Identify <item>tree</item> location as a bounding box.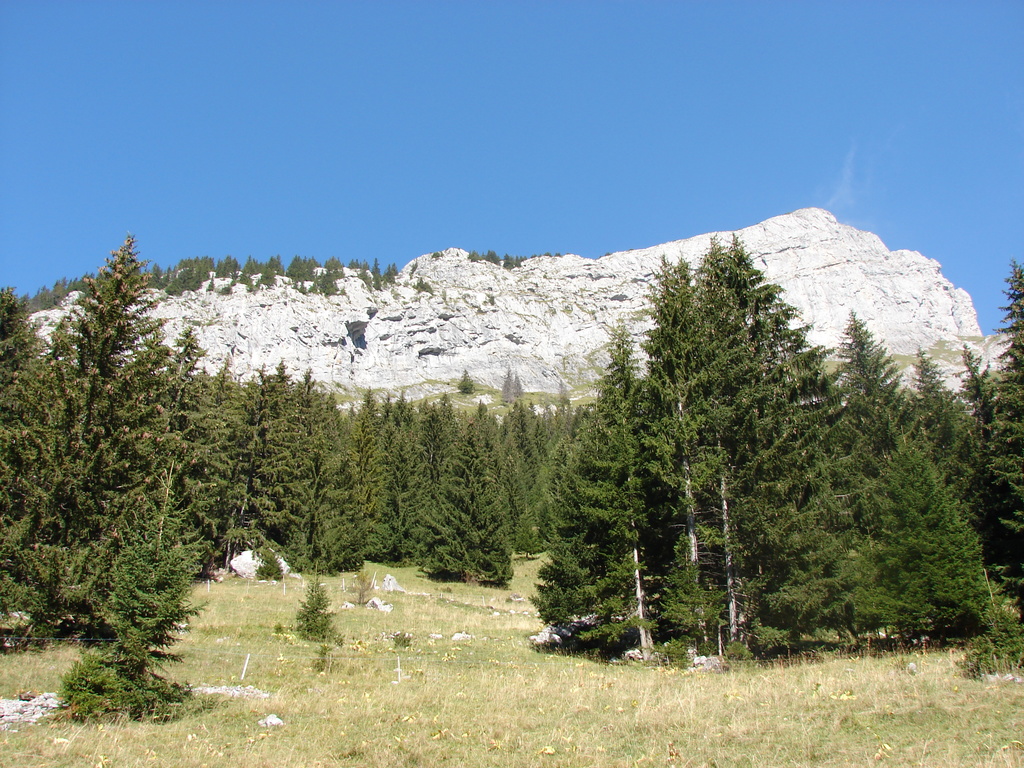
374, 259, 380, 287.
